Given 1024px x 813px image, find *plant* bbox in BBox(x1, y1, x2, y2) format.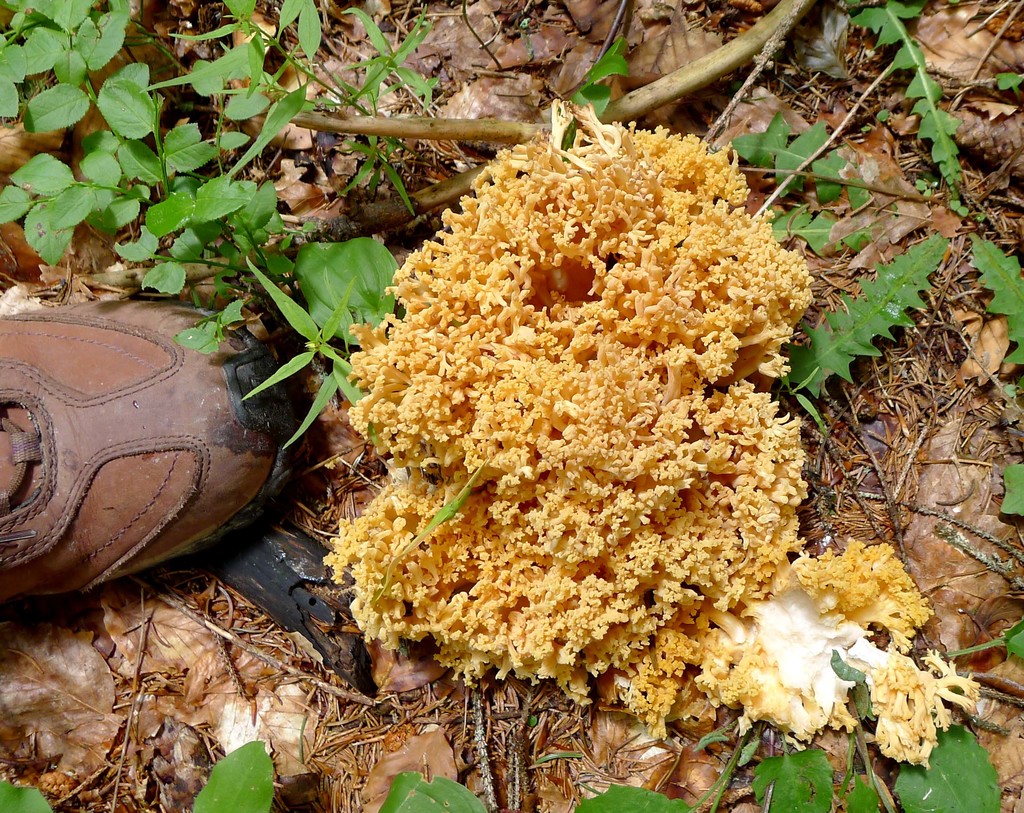
BBox(556, 44, 633, 152).
